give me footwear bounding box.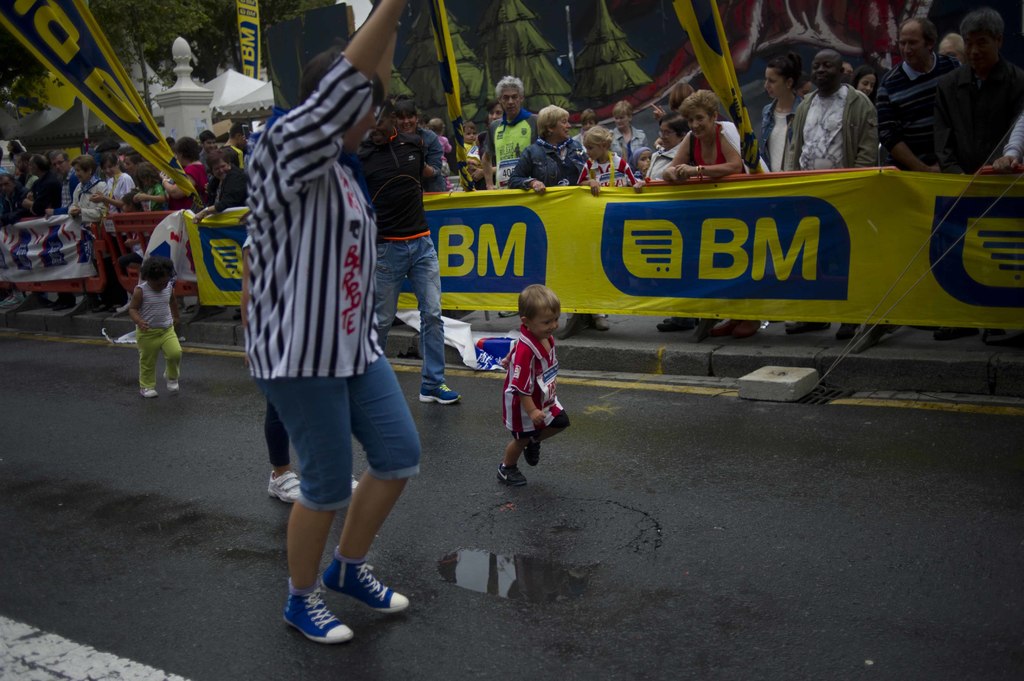
<bbox>712, 319, 752, 333</bbox>.
